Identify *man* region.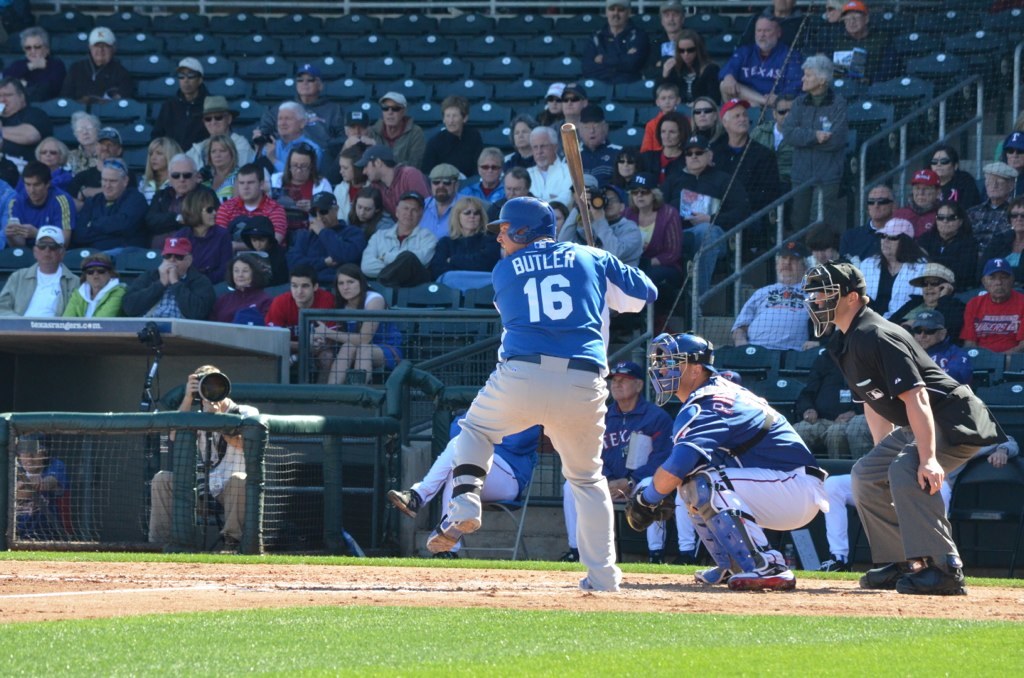
Region: 357/188/437/278.
